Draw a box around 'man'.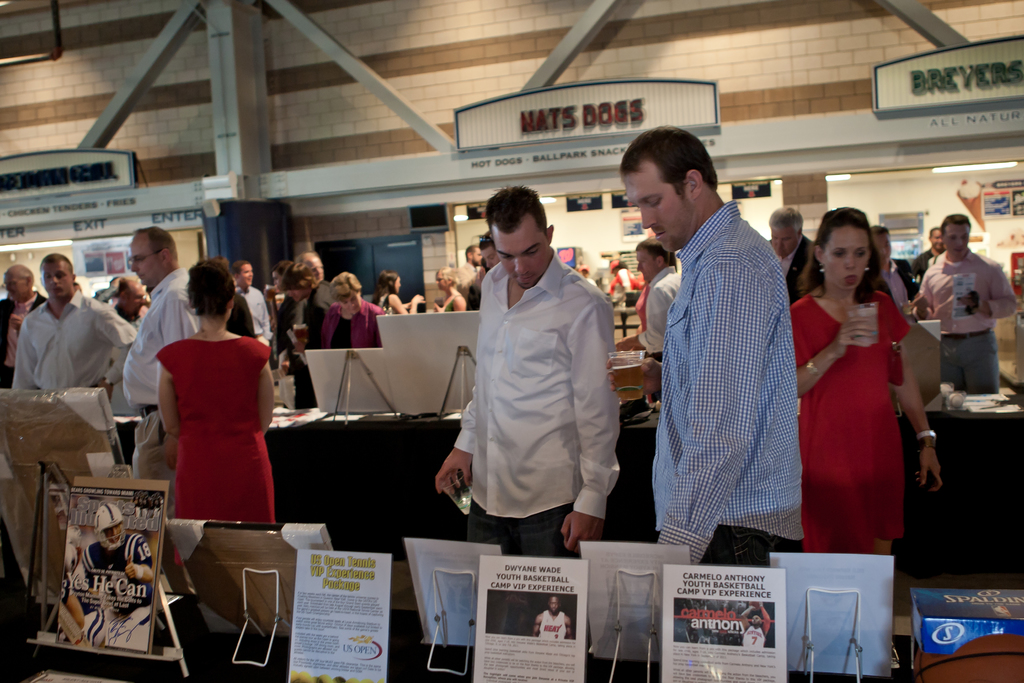
449:243:483:292.
